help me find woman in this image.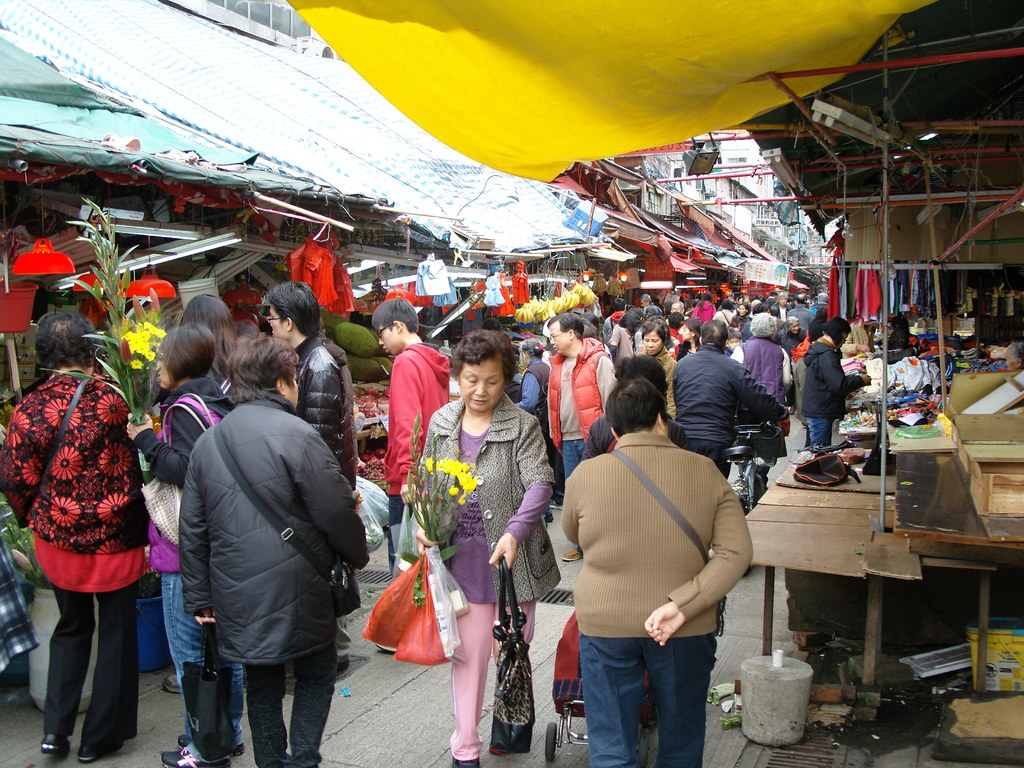
Found it: (403,323,555,767).
